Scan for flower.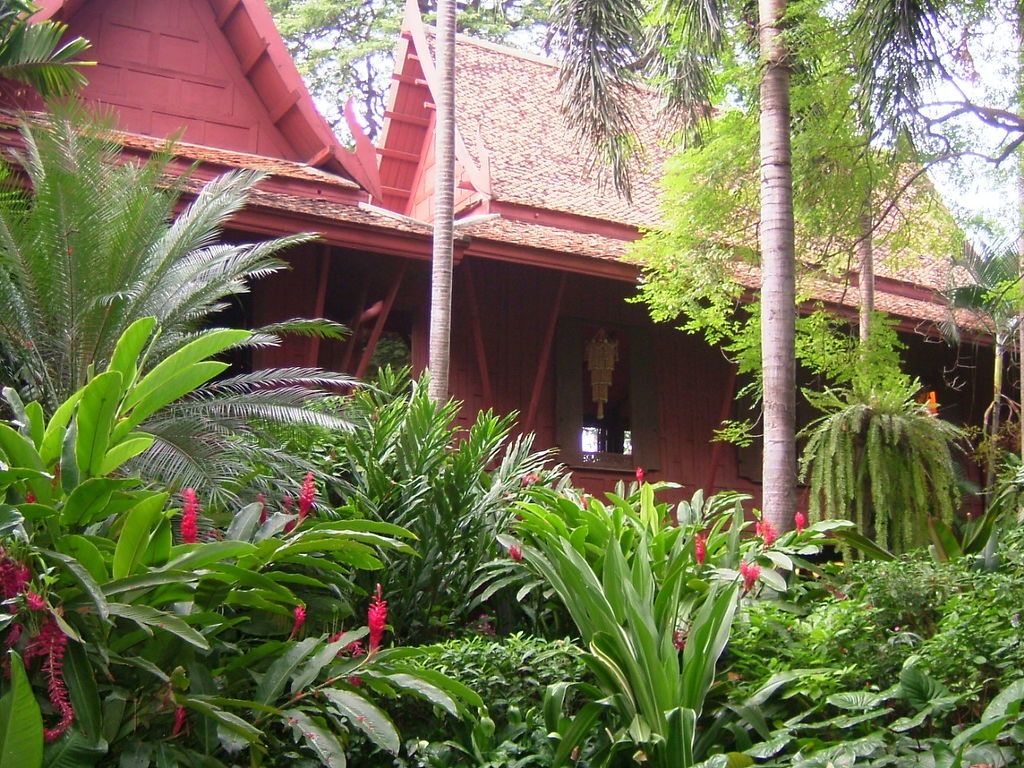
Scan result: (left=302, top=472, right=314, bottom=519).
